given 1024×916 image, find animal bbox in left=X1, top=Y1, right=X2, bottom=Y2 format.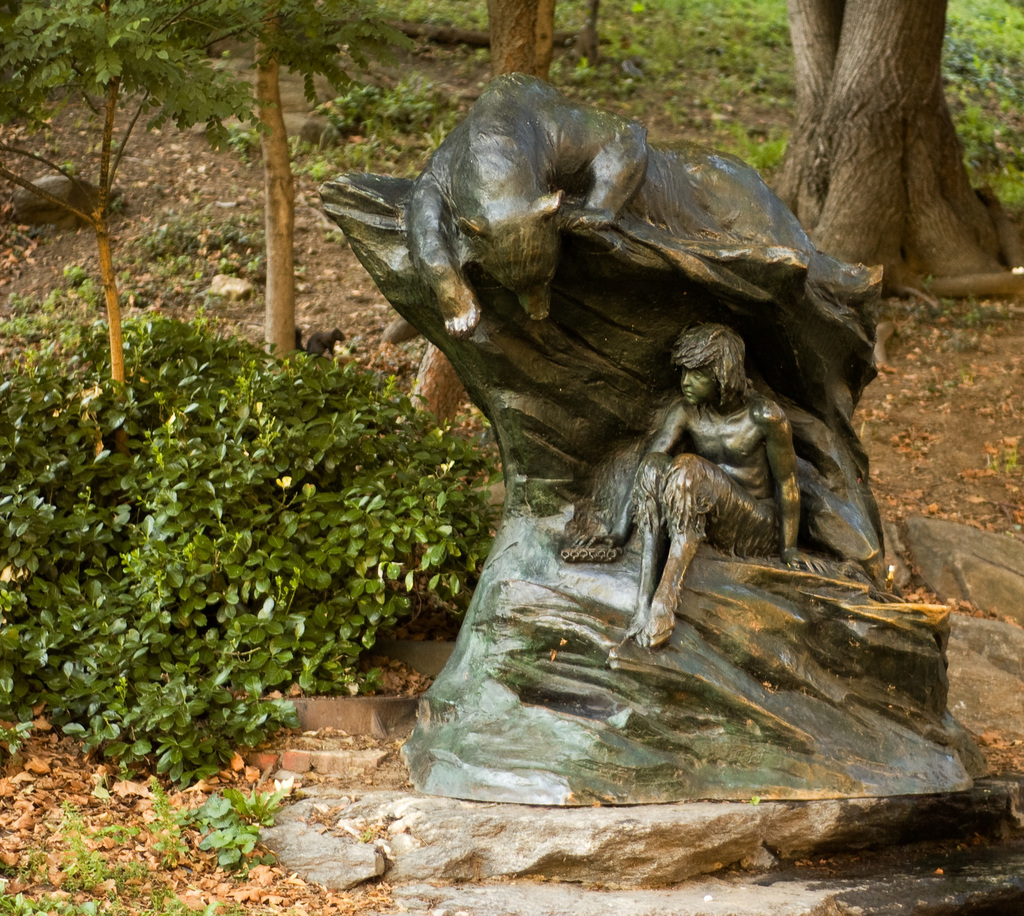
left=565, top=401, right=902, bottom=565.
